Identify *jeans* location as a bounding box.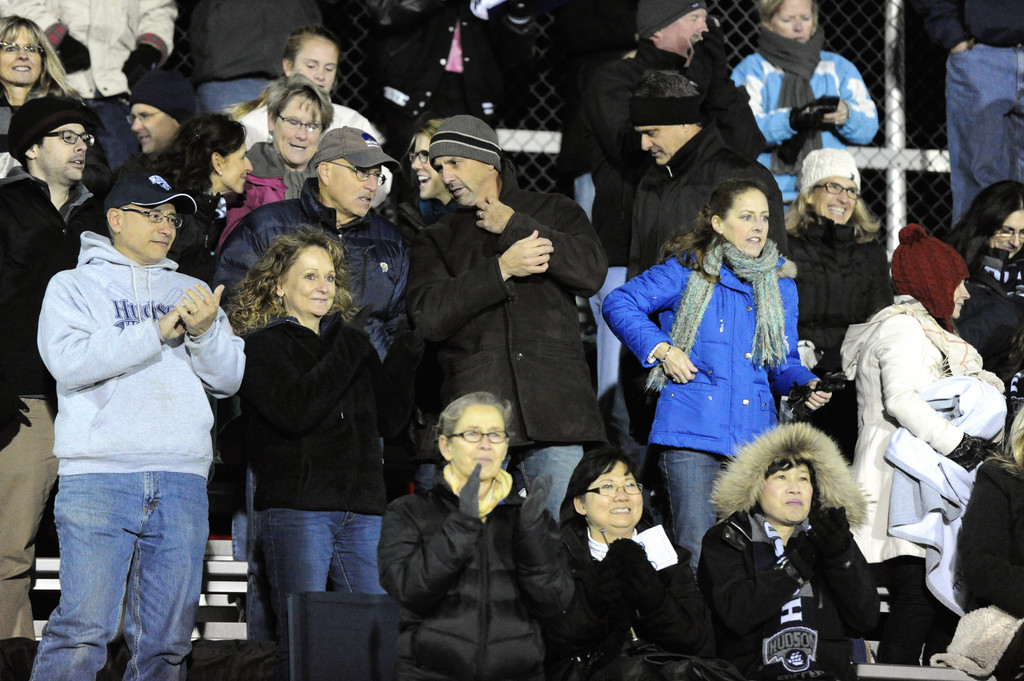
bbox(35, 465, 203, 671).
